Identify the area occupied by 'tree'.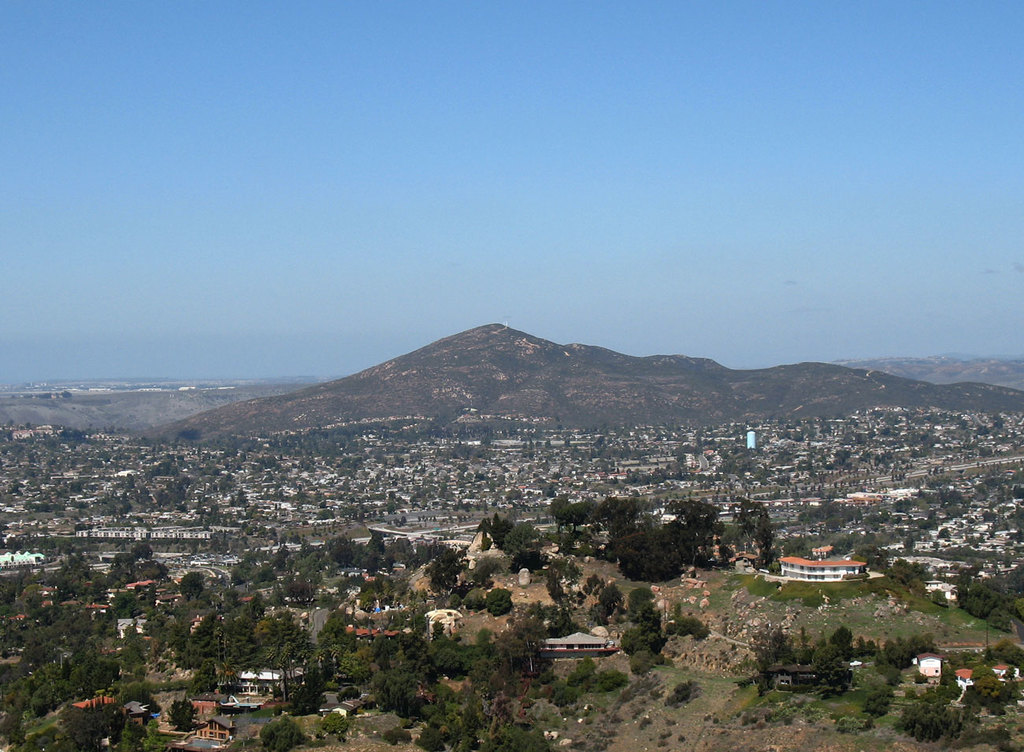
Area: BBox(254, 611, 317, 665).
